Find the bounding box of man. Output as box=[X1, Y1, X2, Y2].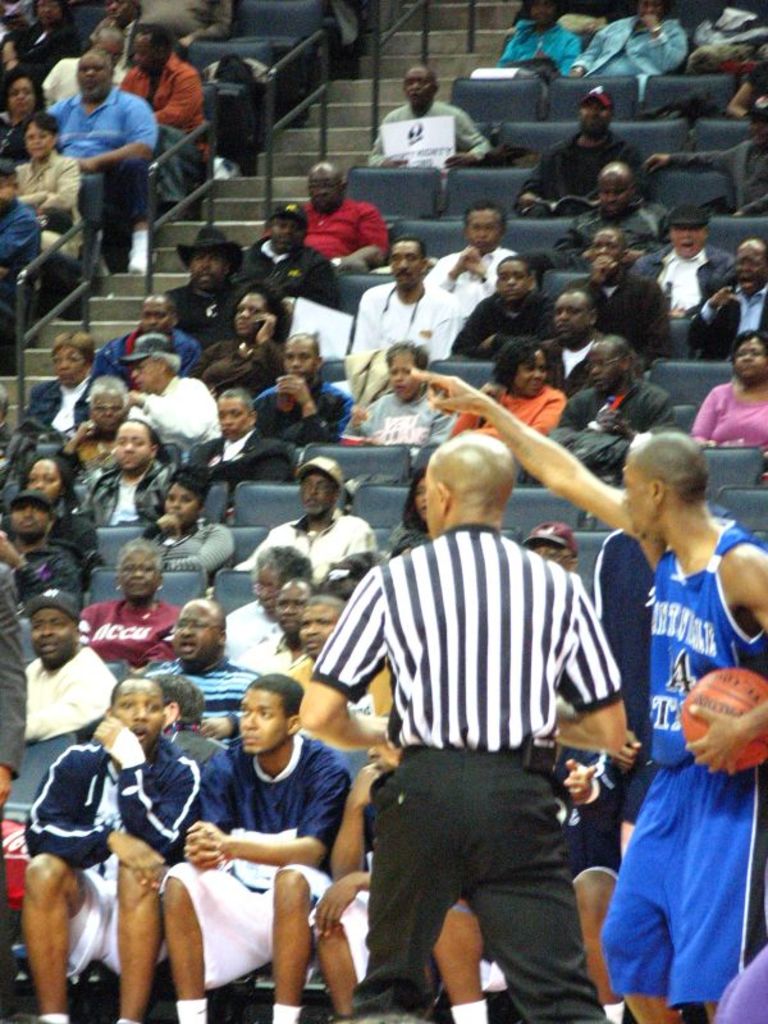
box=[644, 88, 767, 223].
